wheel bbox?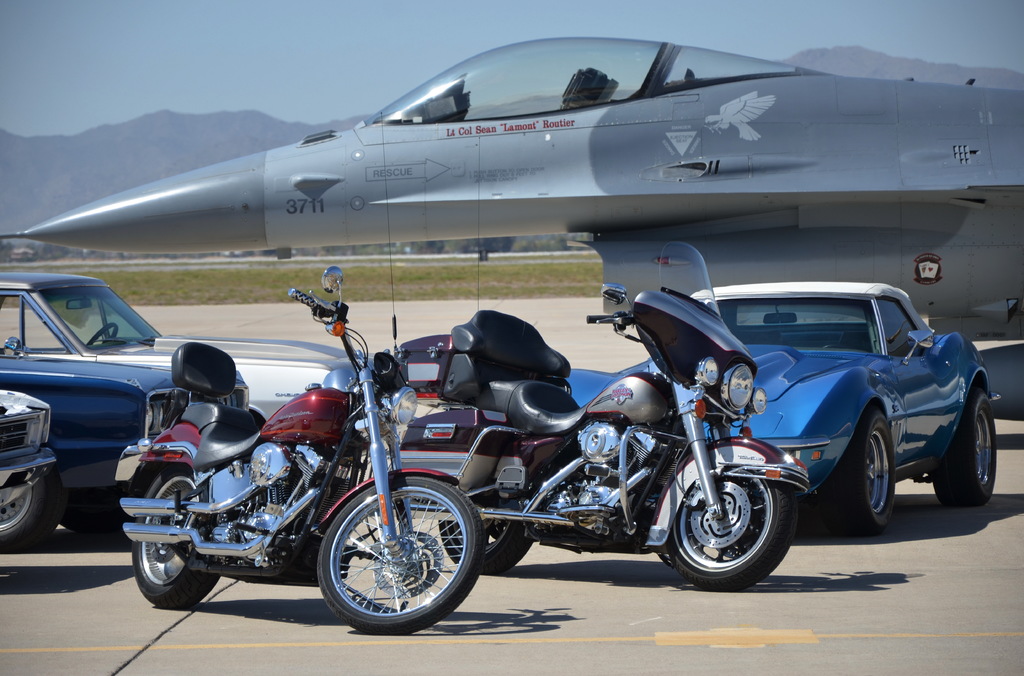
316, 472, 484, 639
